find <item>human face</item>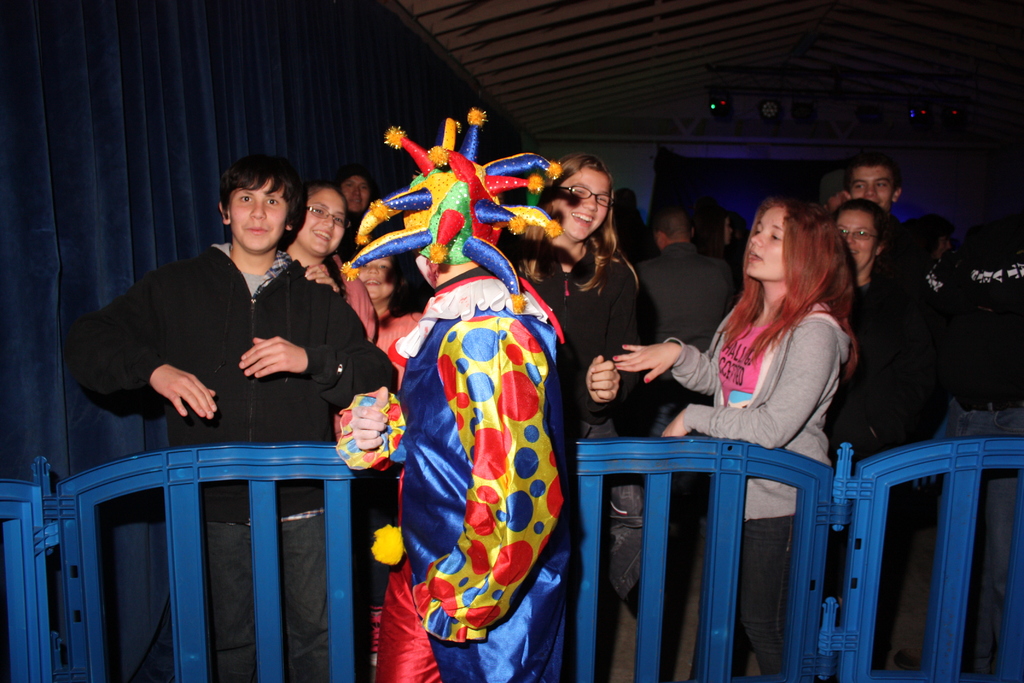
(366,257,397,303)
